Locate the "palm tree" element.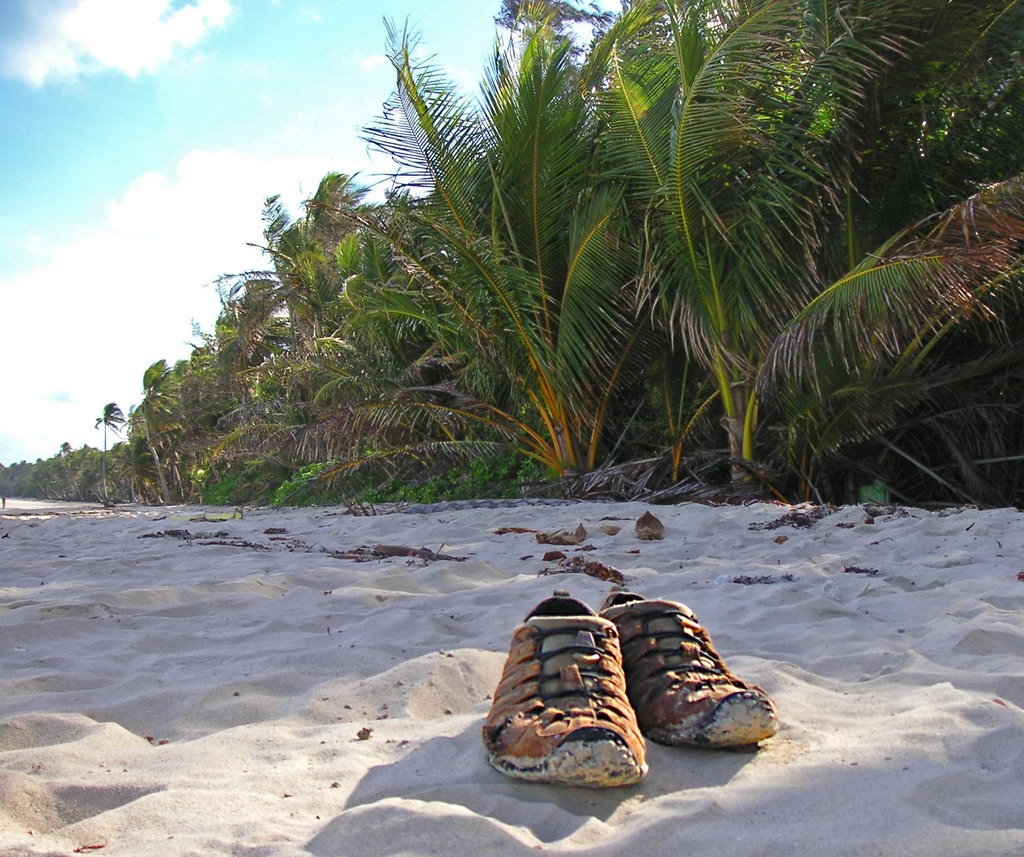
Element bbox: <box>88,0,1023,505</box>.
